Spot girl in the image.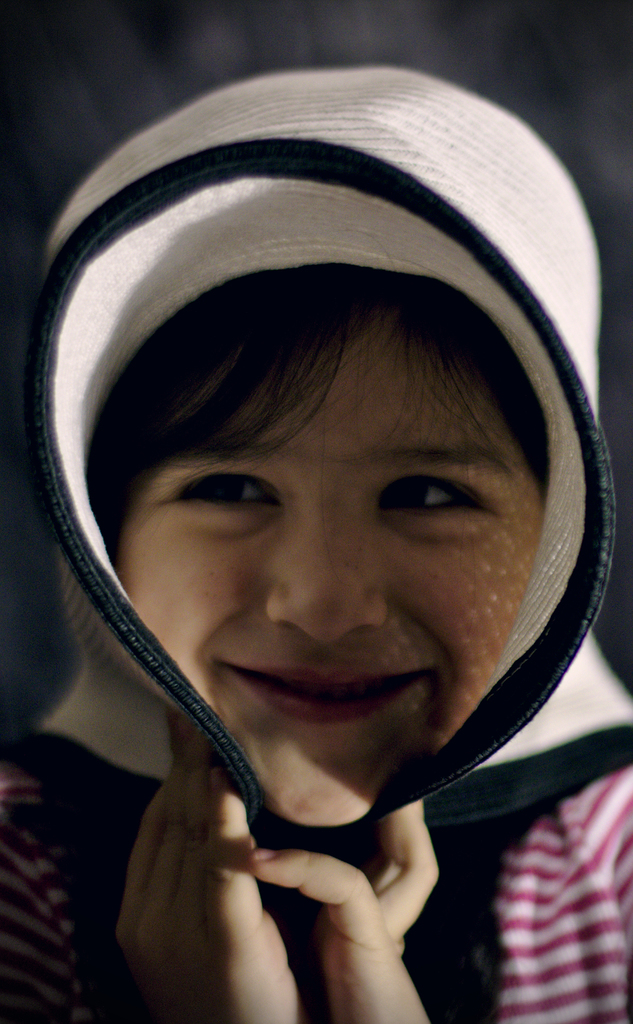
girl found at x1=0, y1=57, x2=632, y2=1023.
